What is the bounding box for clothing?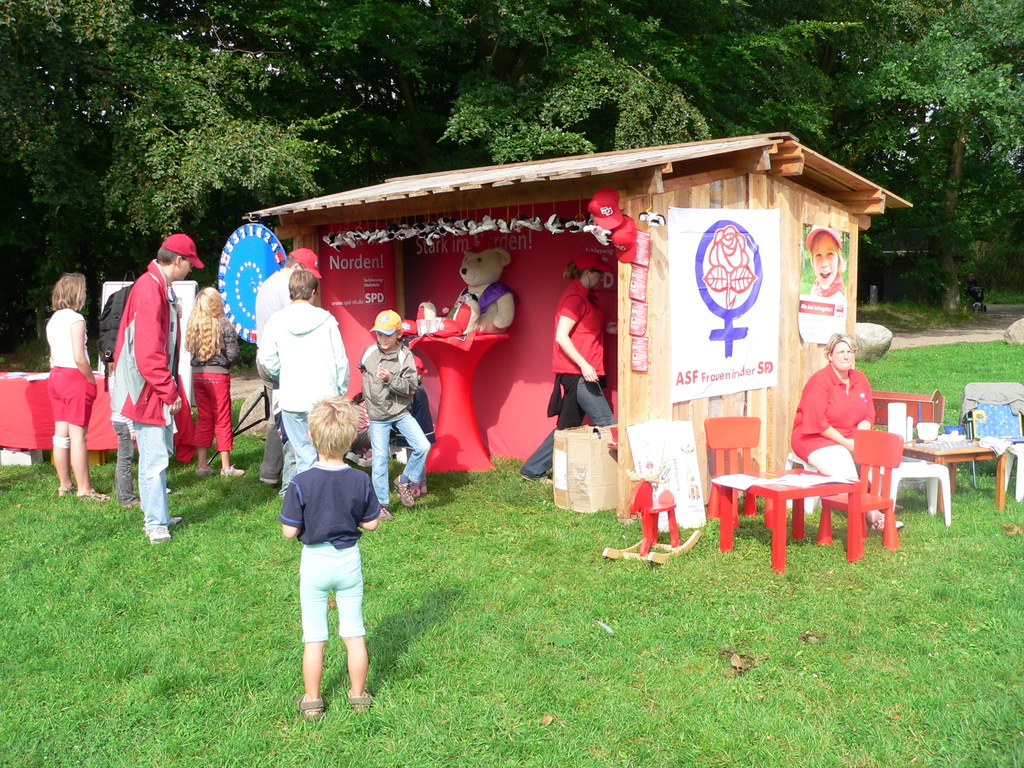
Rect(112, 255, 181, 524).
